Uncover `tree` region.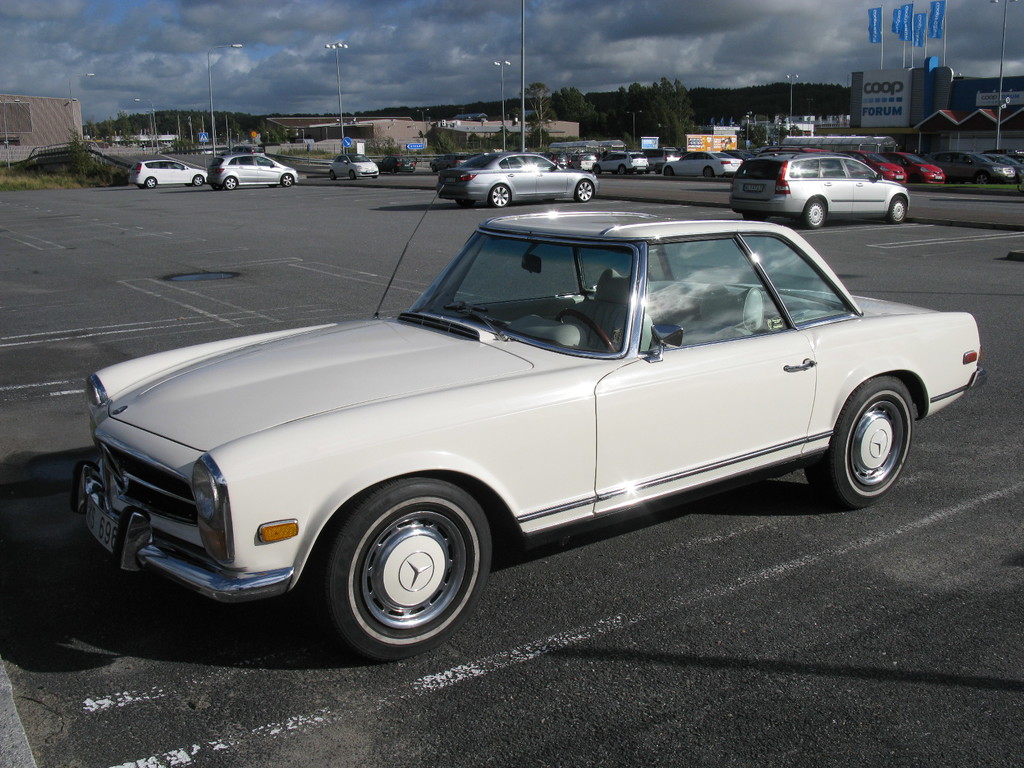
Uncovered: 68, 125, 90, 179.
